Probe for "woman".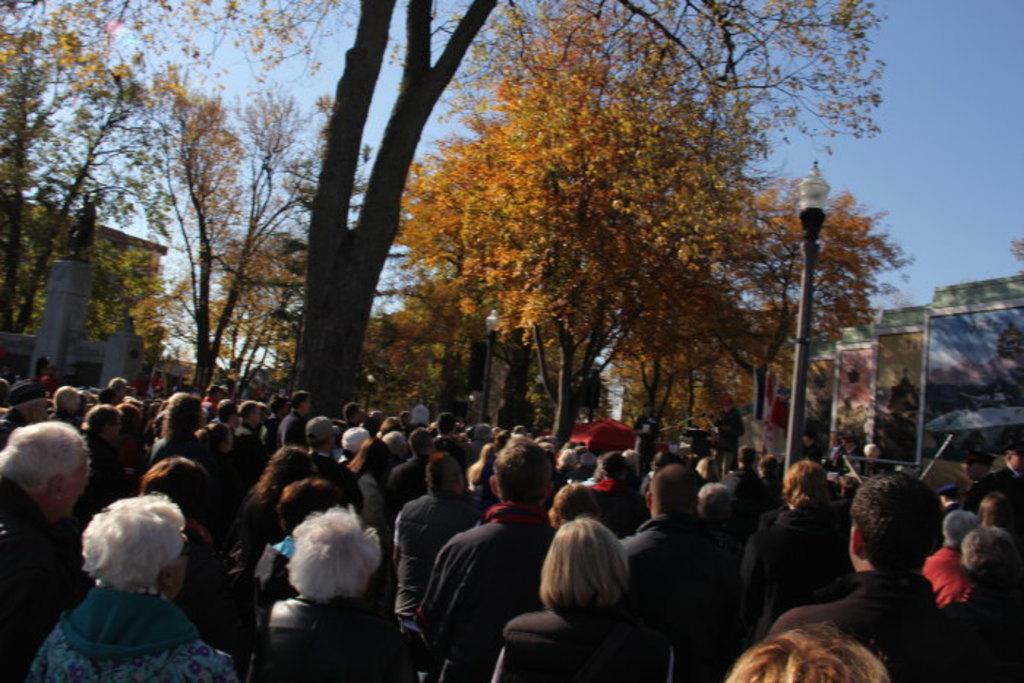
Probe result: (256, 503, 437, 682).
